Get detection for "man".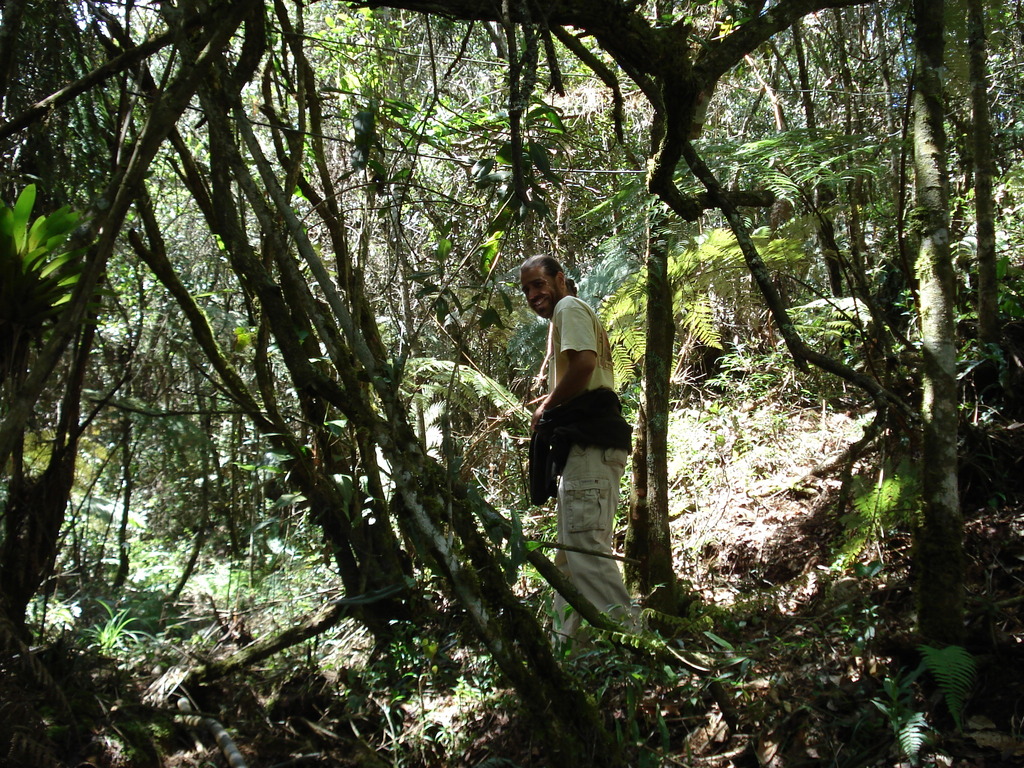
Detection: bbox=(508, 250, 641, 650).
